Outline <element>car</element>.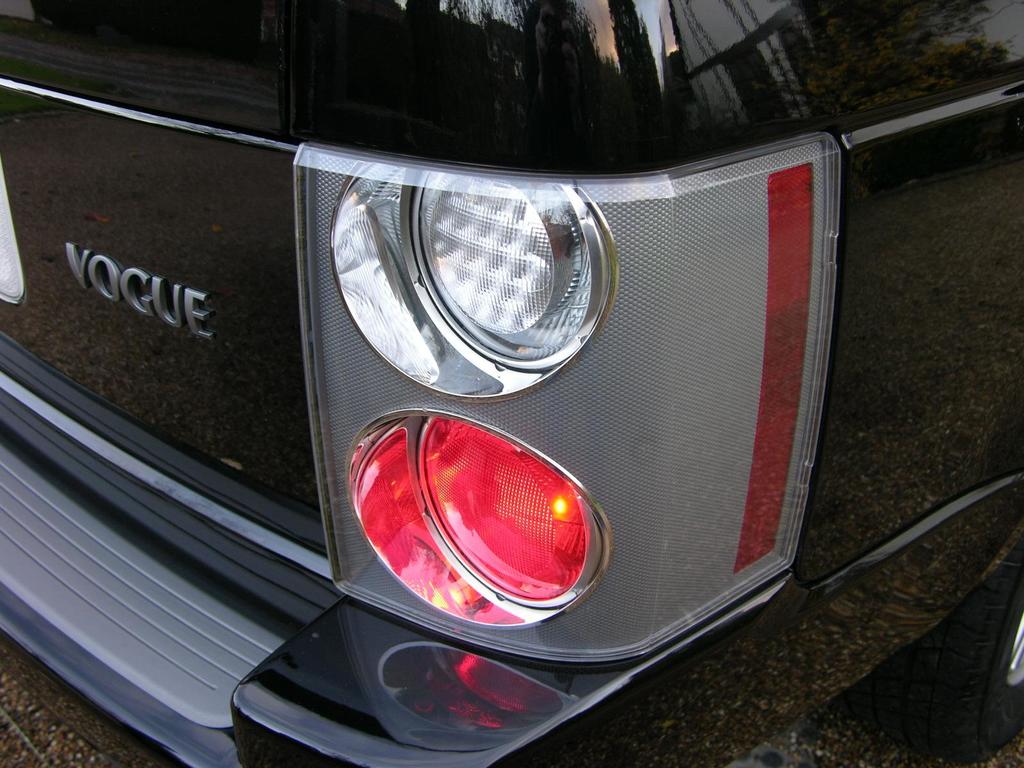
Outline: (0,1,1023,767).
